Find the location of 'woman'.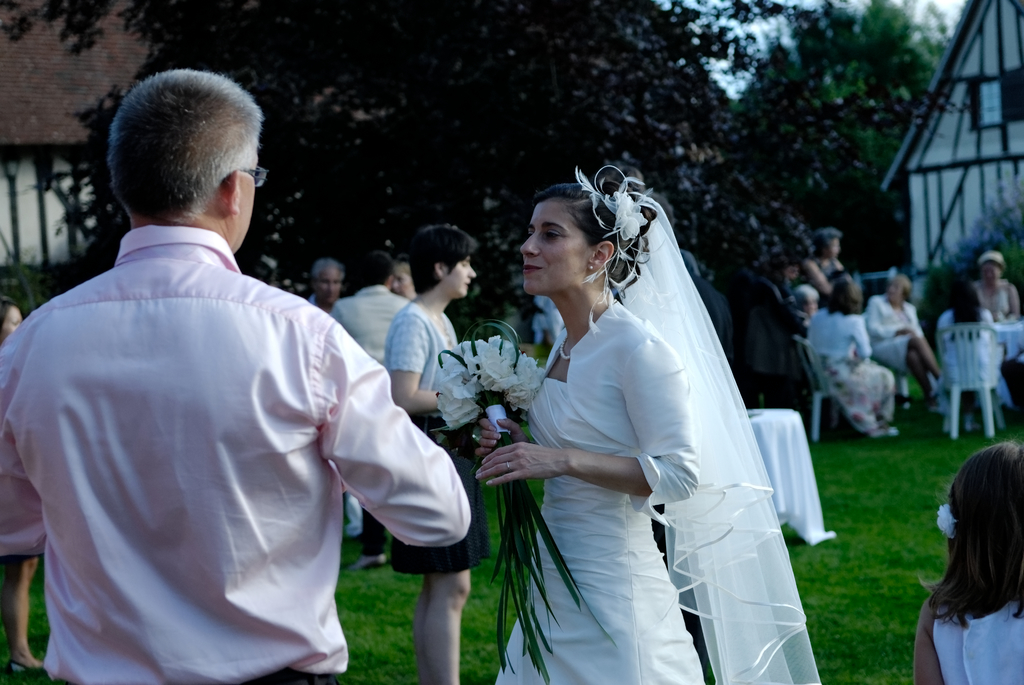
Location: bbox=[804, 281, 900, 439].
